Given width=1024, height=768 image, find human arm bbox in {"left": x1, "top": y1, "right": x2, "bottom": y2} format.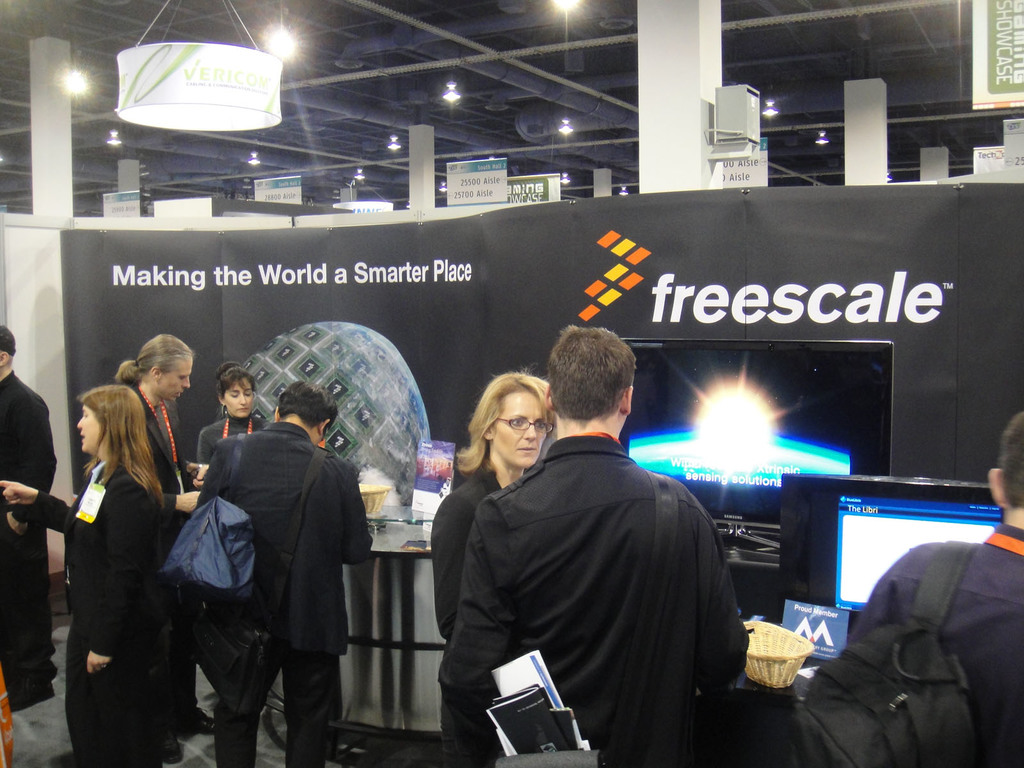
{"left": 0, "top": 389, "right": 61, "bottom": 532}.
